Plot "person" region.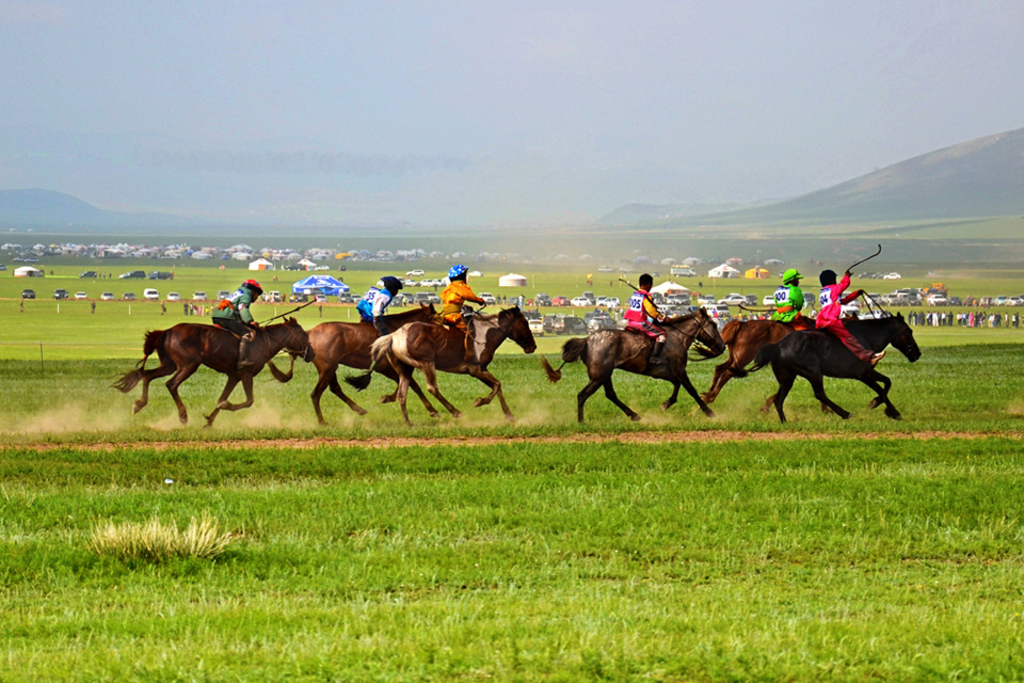
Plotted at <bbox>212, 277, 266, 375</bbox>.
